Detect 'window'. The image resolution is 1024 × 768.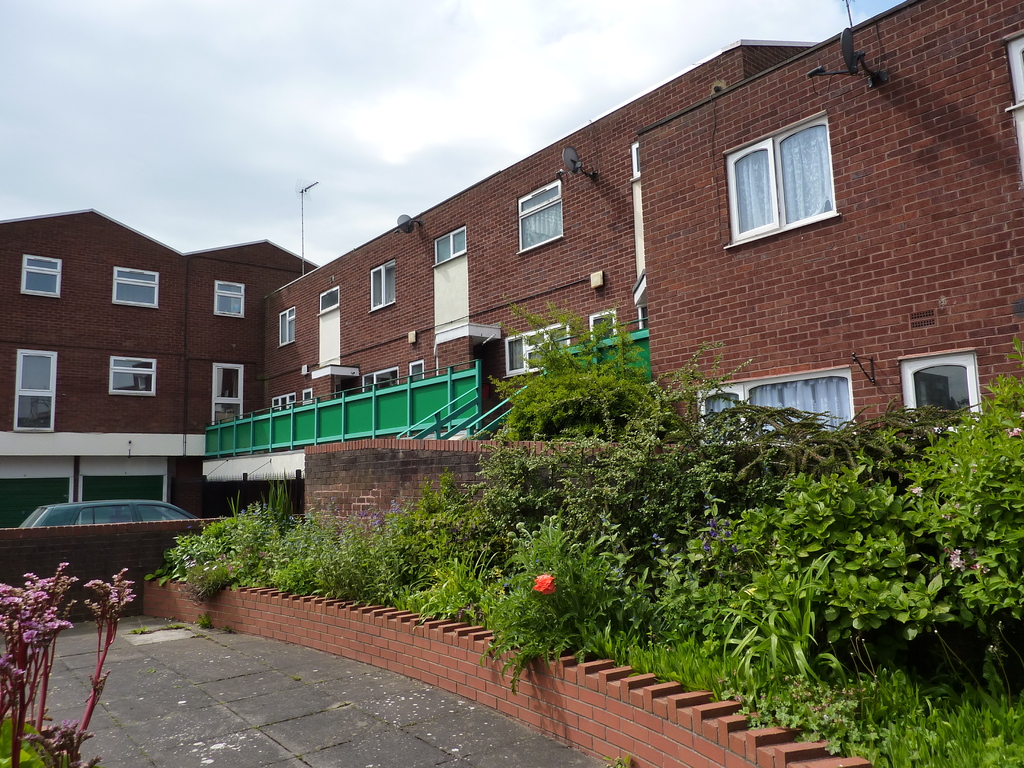
(x1=12, y1=346, x2=63, y2=431).
